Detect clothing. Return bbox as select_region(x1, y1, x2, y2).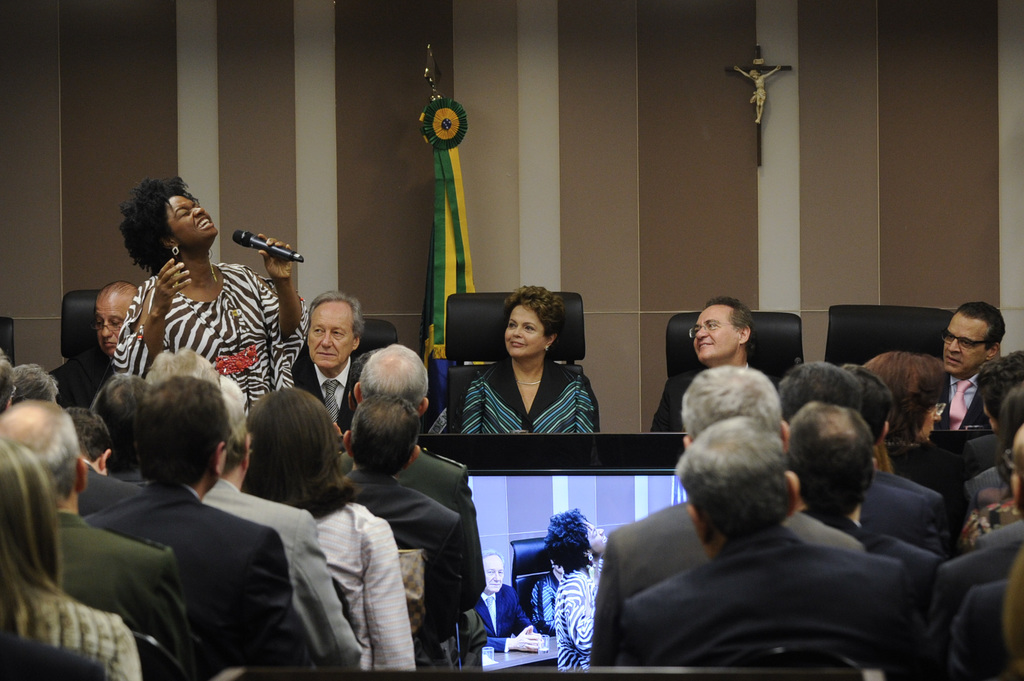
select_region(968, 467, 1004, 508).
